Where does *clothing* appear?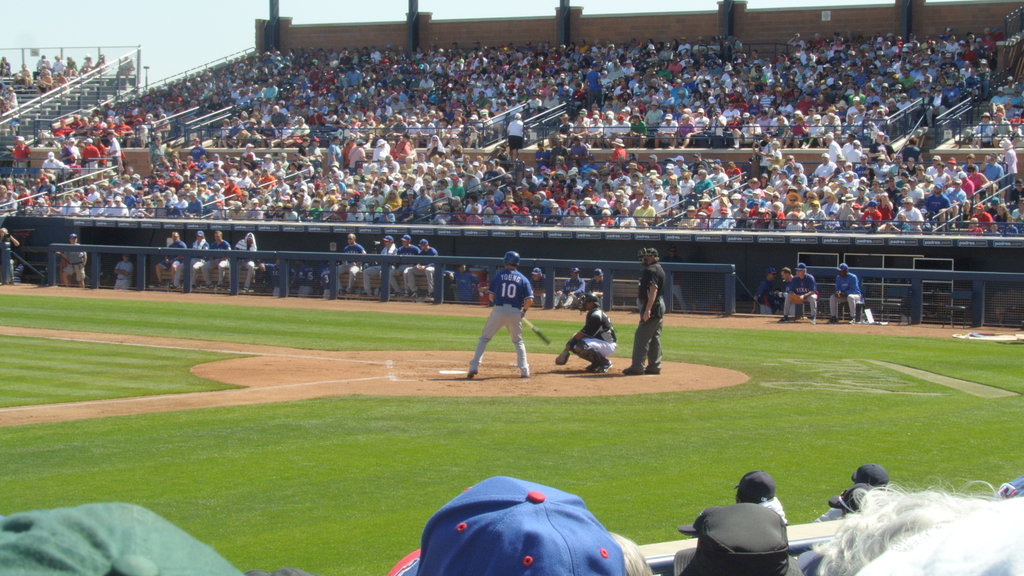
Appears at 393/244/414/285.
